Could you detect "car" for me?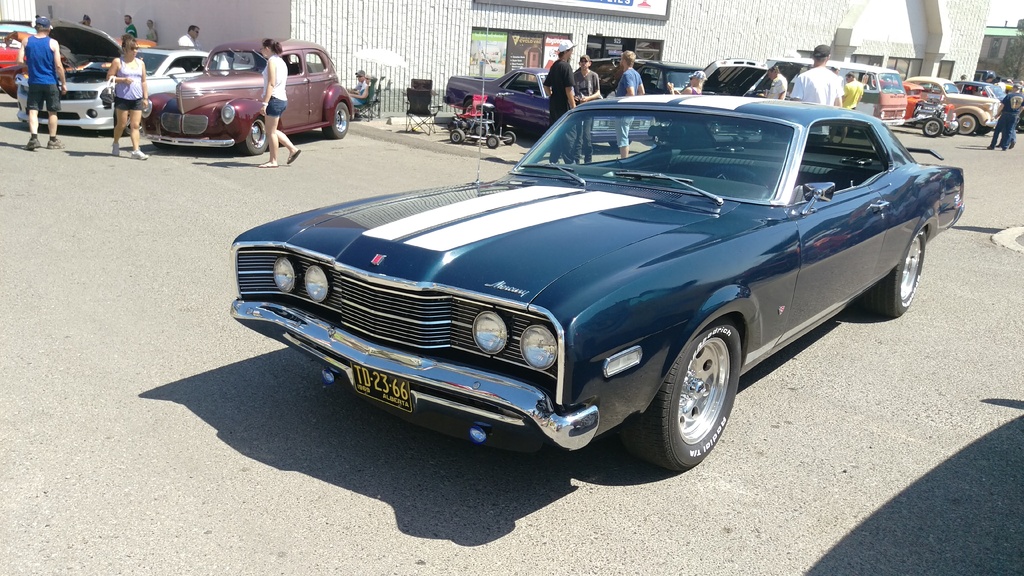
Detection result: [x1=143, y1=38, x2=363, y2=157].
